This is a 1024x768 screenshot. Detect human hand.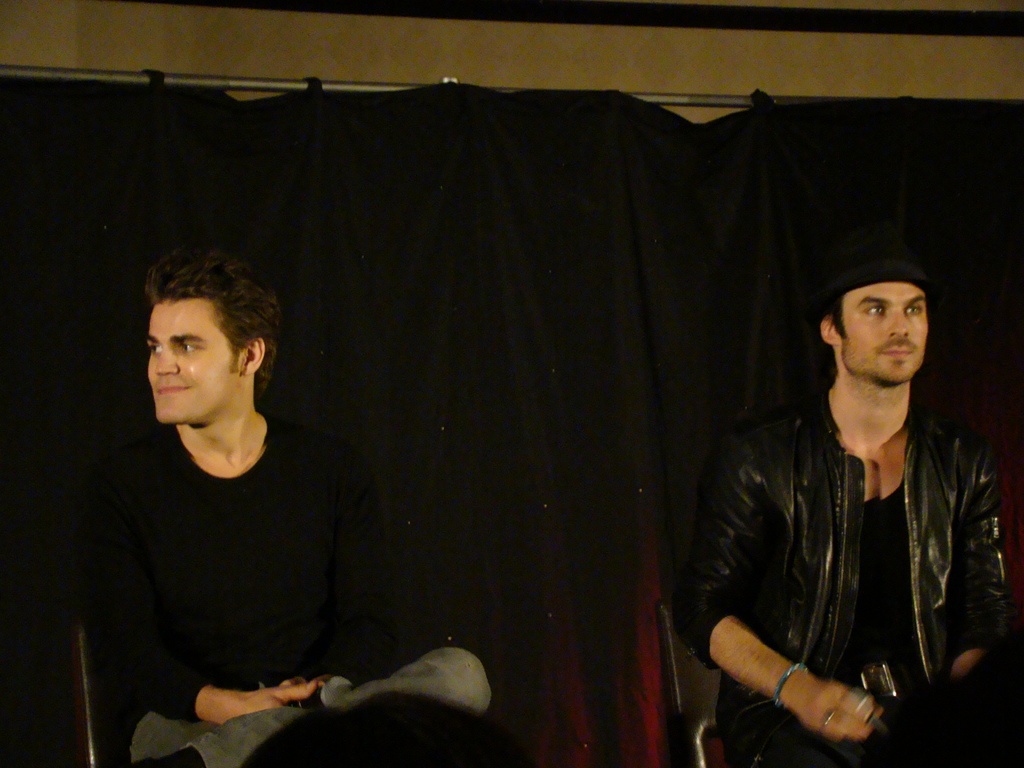
(273, 675, 334, 709).
